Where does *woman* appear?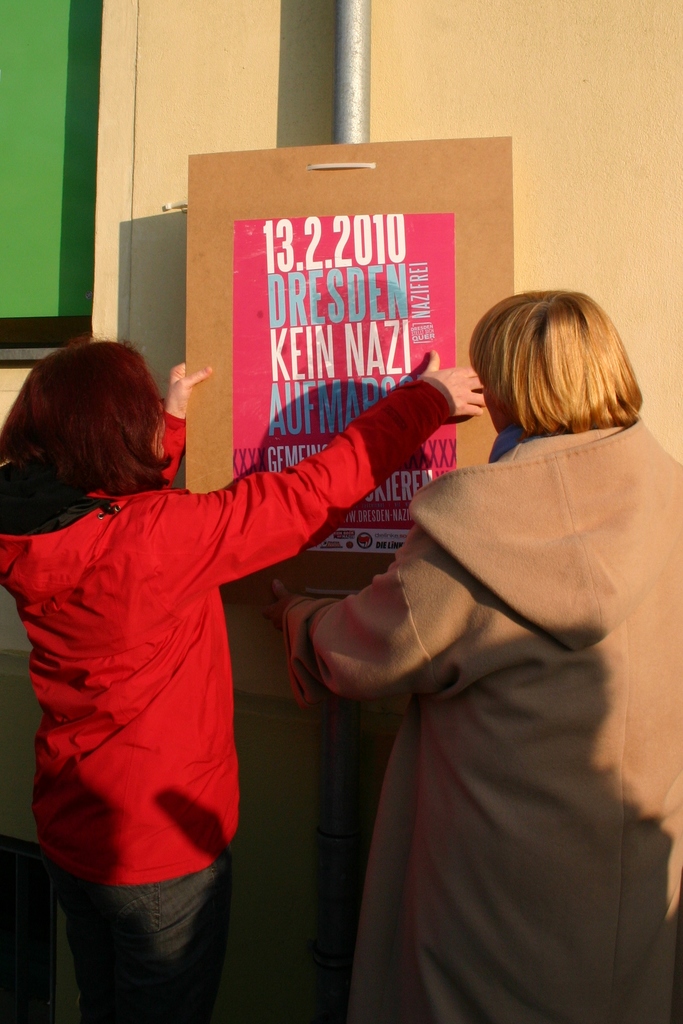
Appears at 0,333,487,1021.
